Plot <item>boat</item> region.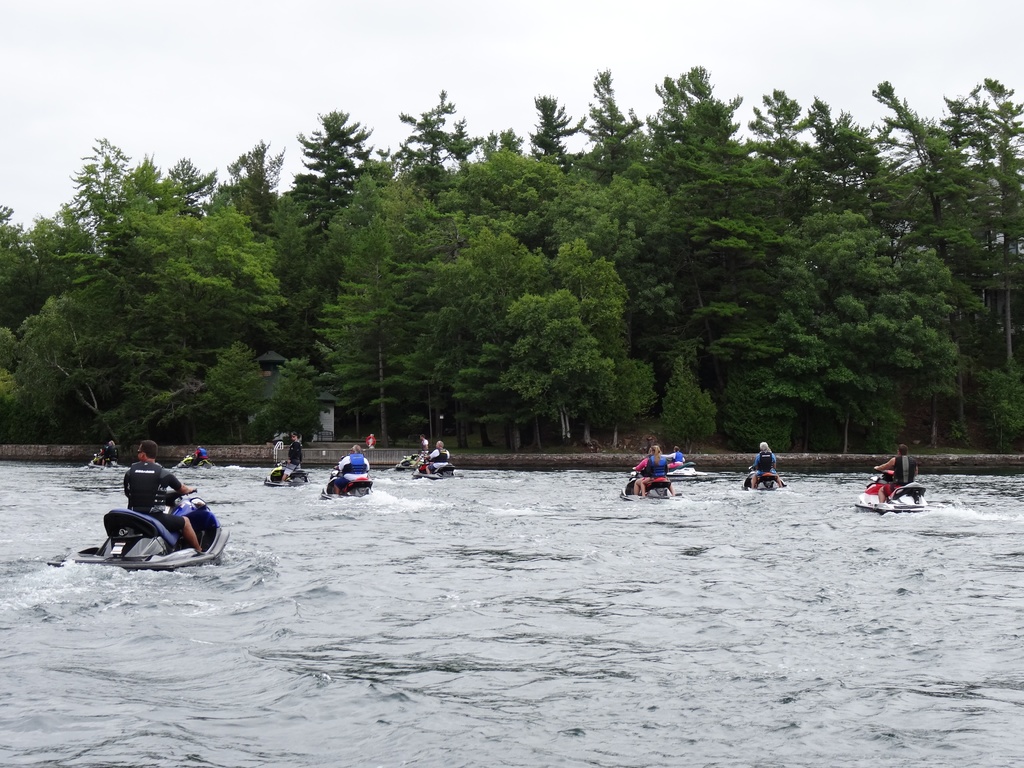
Plotted at 394 447 424 466.
